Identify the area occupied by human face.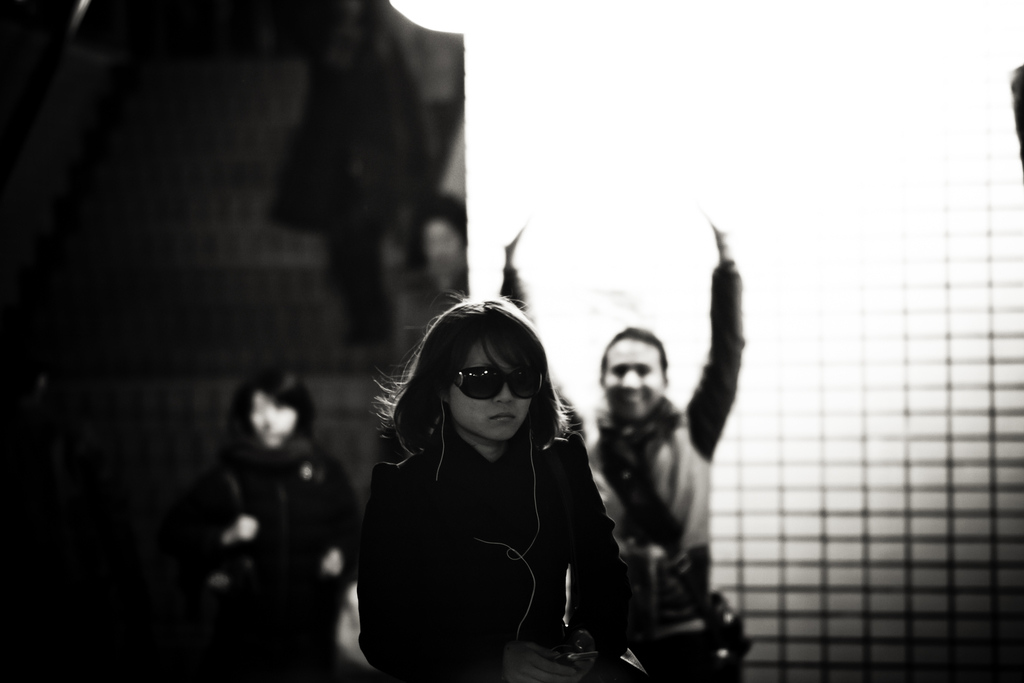
Area: {"left": 248, "top": 391, "right": 298, "bottom": 452}.
